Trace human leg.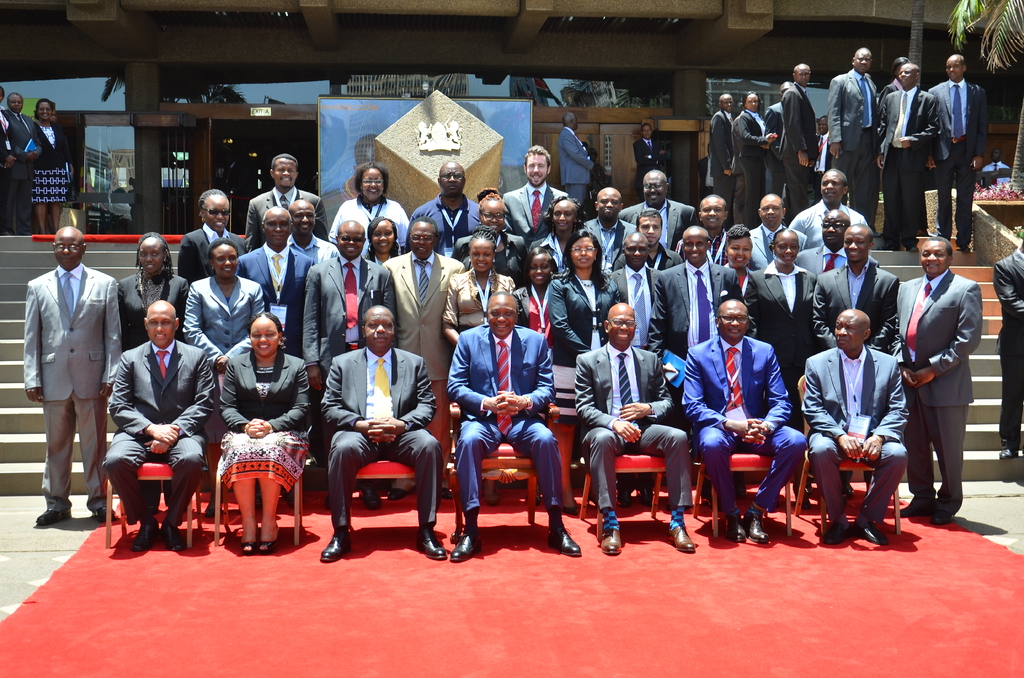
Traced to rect(936, 140, 952, 234).
